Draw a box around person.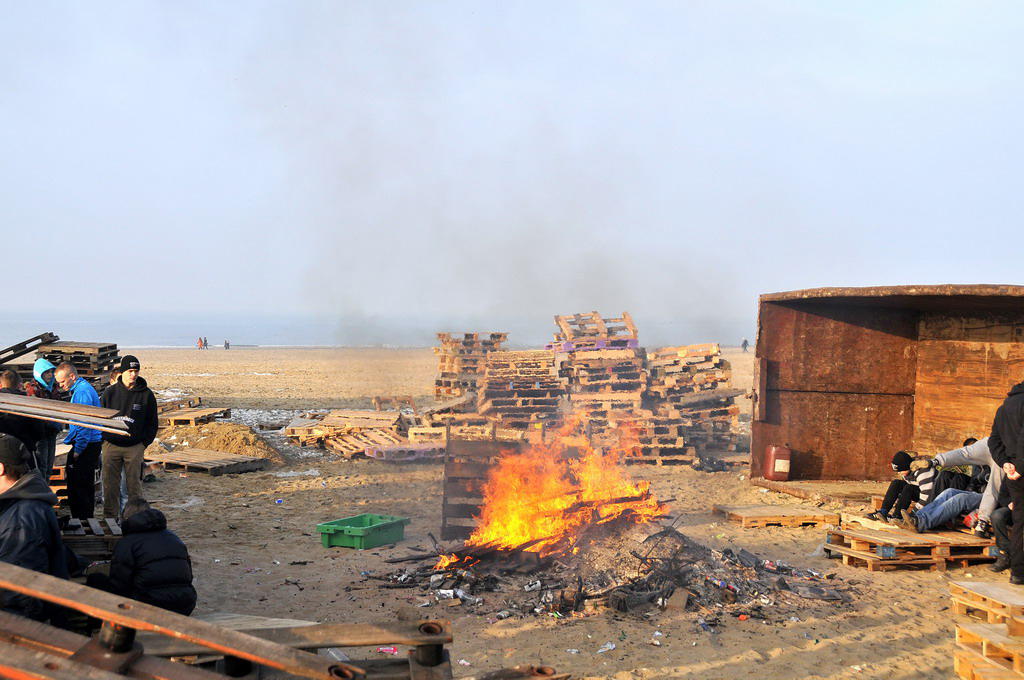
bbox=(988, 378, 1023, 588).
